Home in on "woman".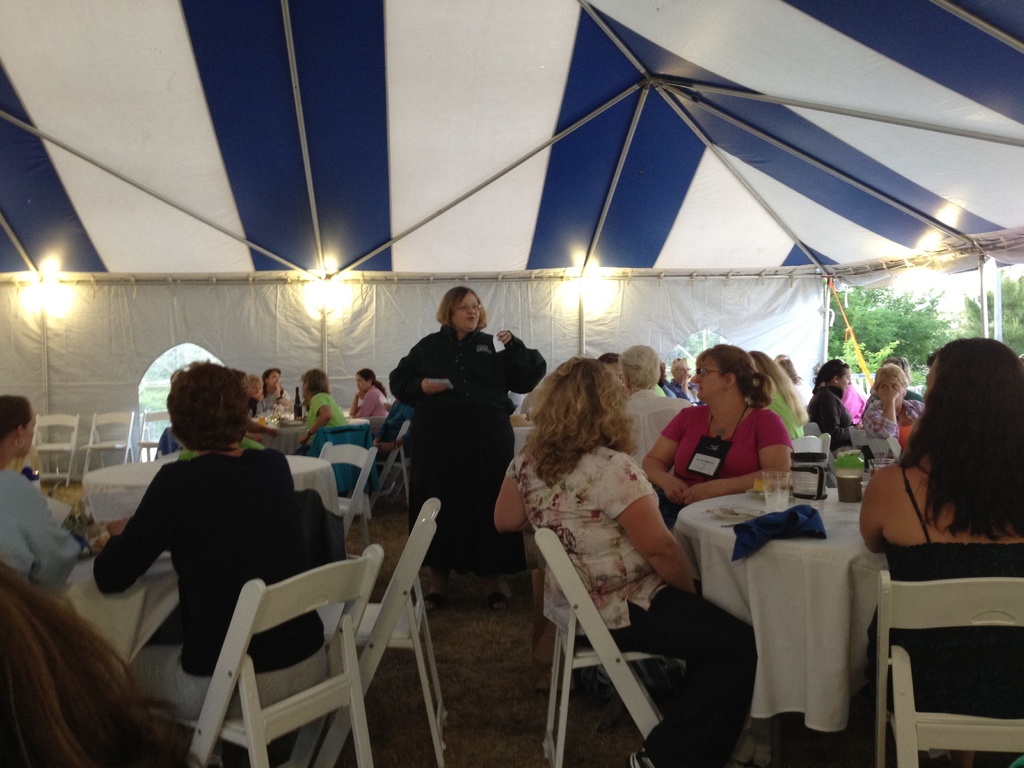
Homed in at box(386, 283, 547, 615).
